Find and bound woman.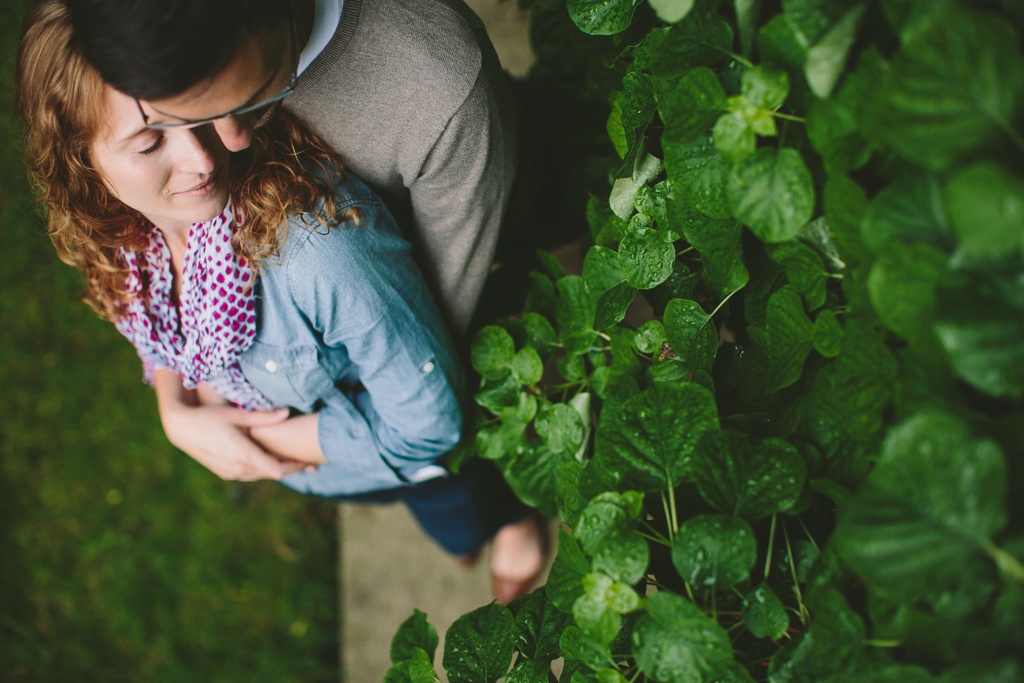
Bound: 24 0 532 579.
